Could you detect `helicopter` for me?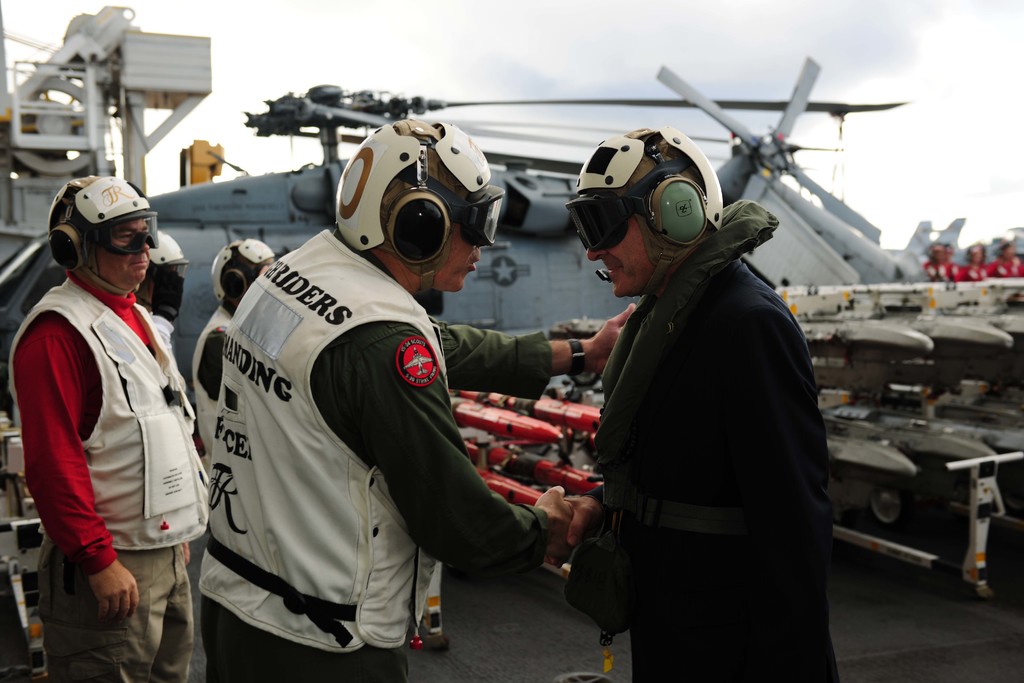
Detection result: Rect(0, 54, 911, 460).
